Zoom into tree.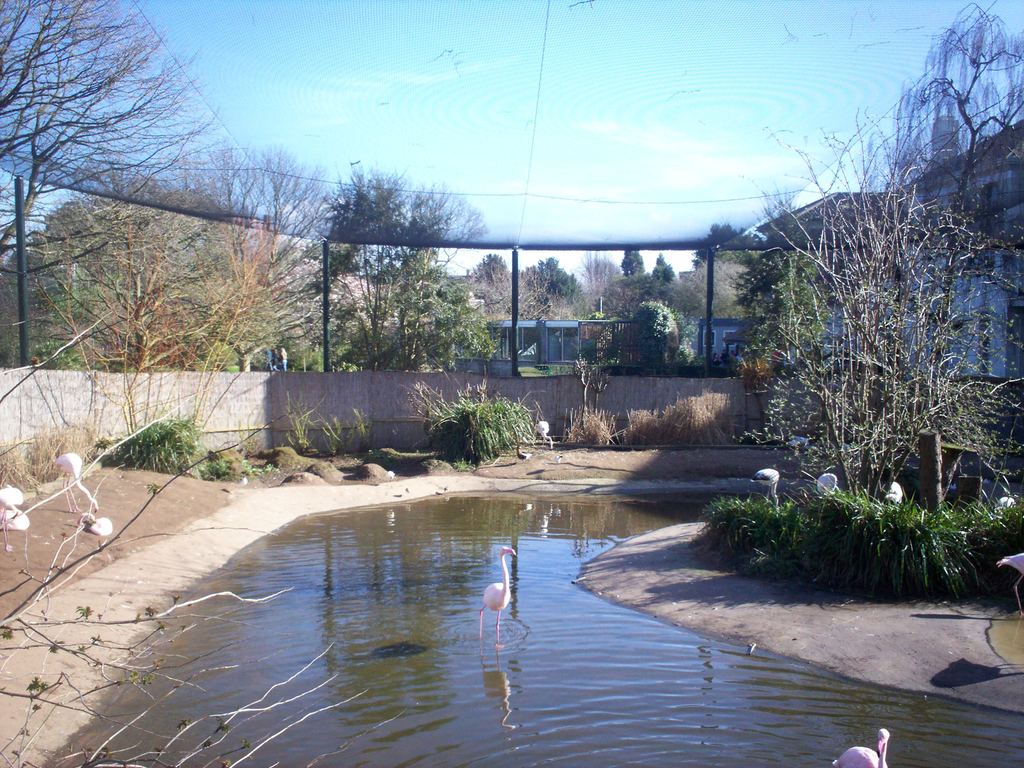
Zoom target: x1=839 y1=0 x2=1023 y2=499.
